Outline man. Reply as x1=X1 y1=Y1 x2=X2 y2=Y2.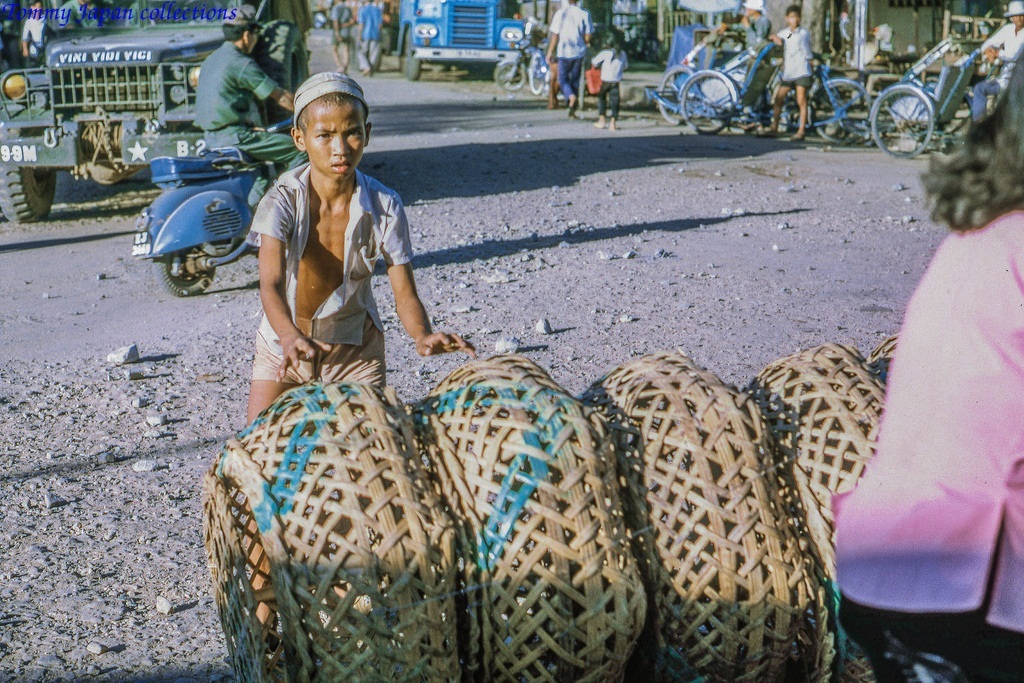
x1=543 y1=0 x2=594 y2=115.
